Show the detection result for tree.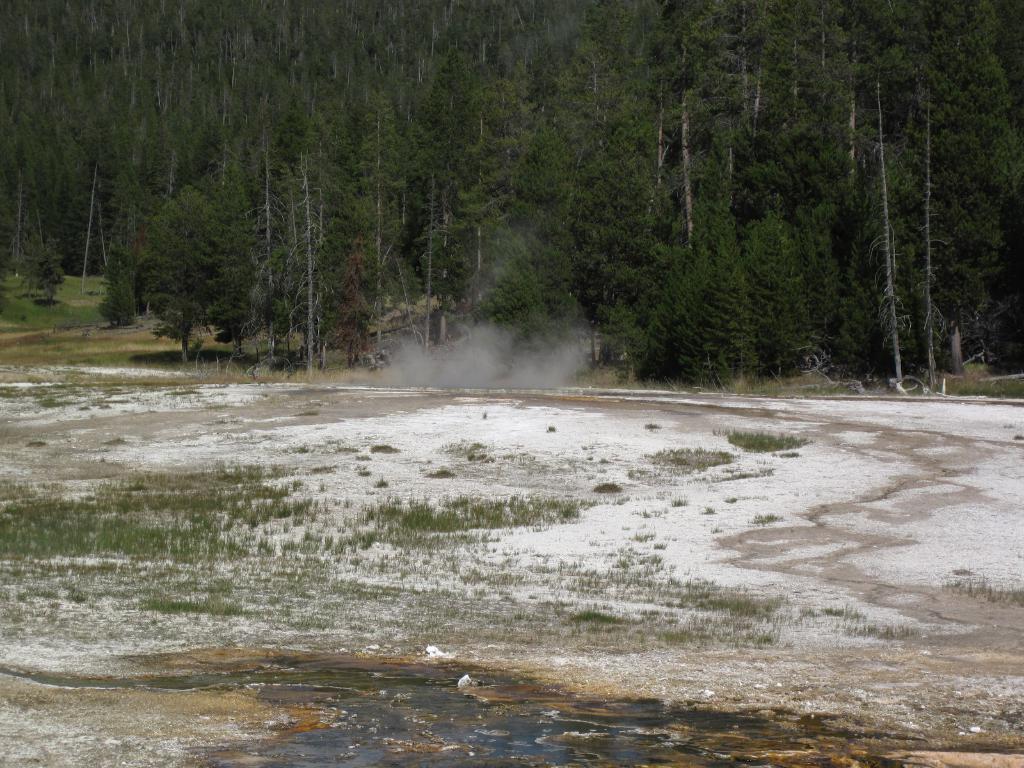
313 184 383 279.
